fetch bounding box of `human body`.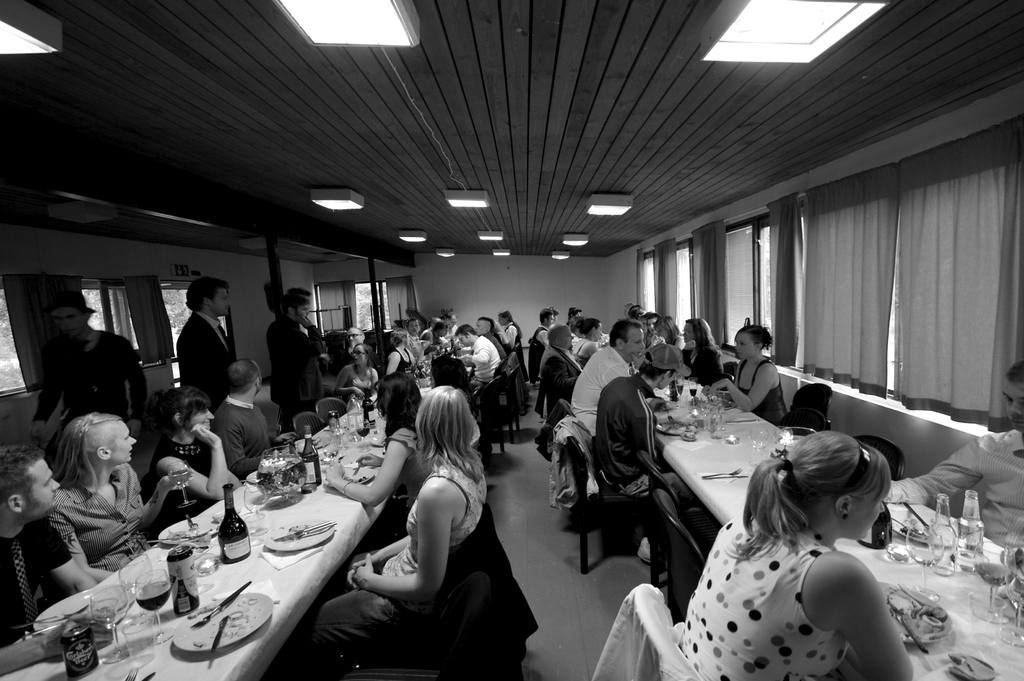
Bbox: 422/319/449/351.
